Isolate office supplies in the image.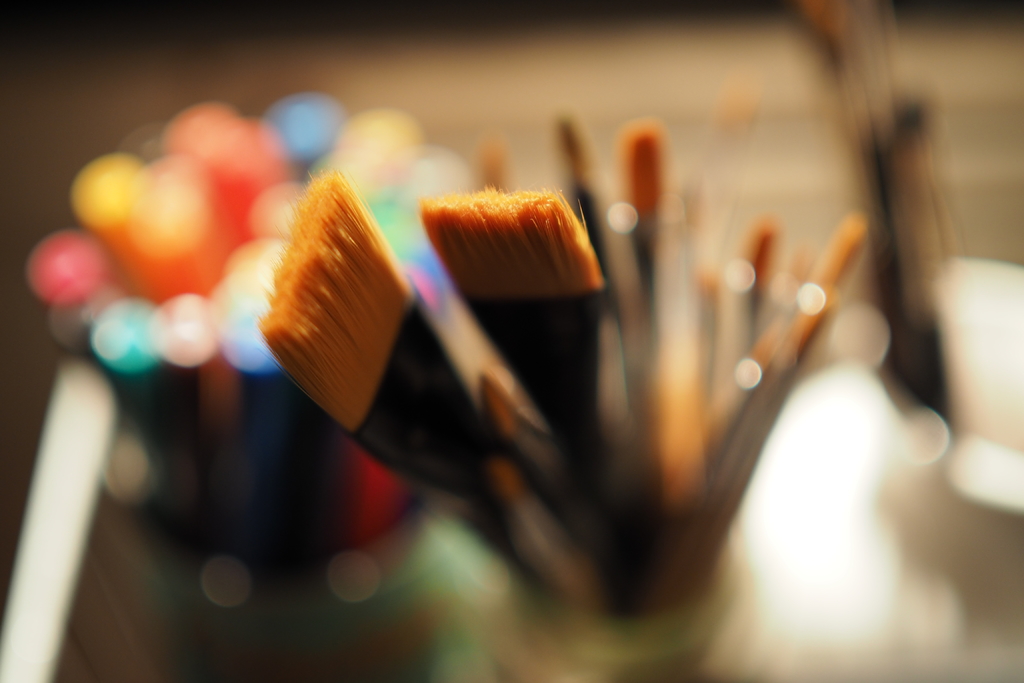
Isolated region: 194, 277, 237, 506.
